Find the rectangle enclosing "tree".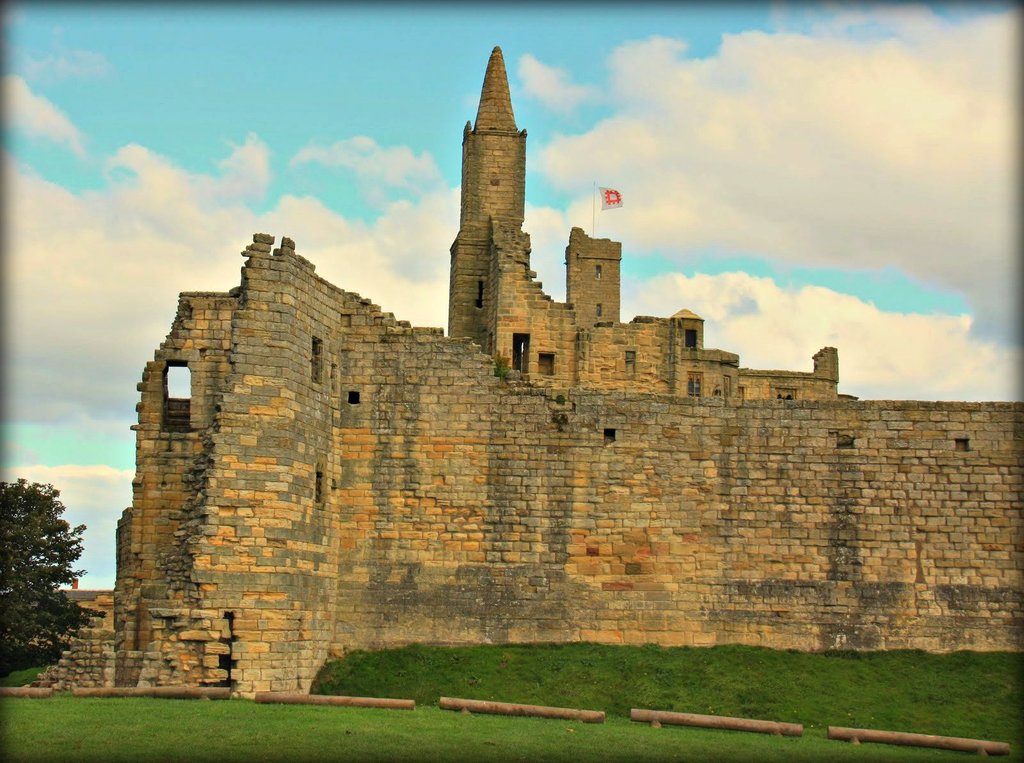
region(0, 480, 88, 671).
